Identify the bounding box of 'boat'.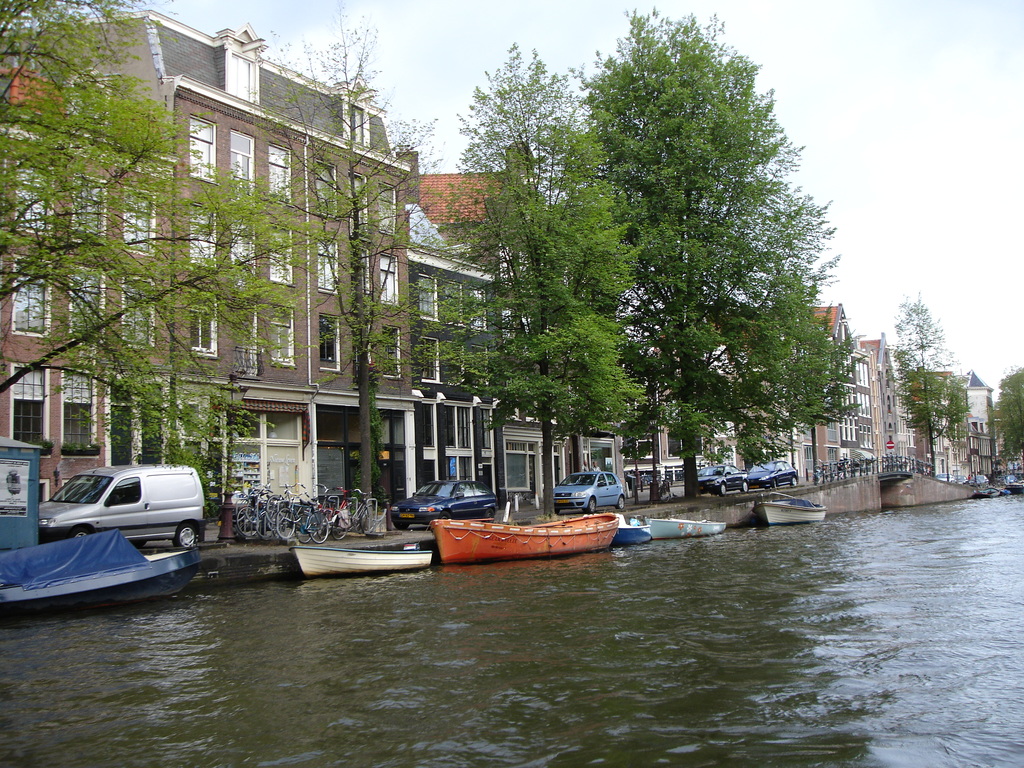
bbox(411, 478, 614, 573).
